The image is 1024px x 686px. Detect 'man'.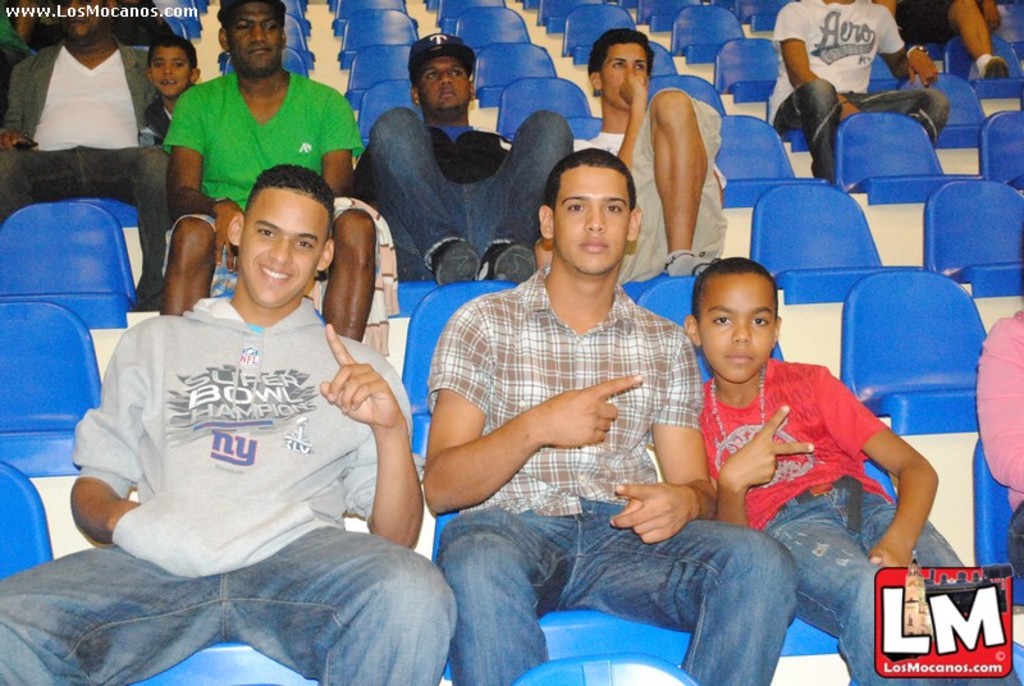
Detection: 356 26 577 284.
